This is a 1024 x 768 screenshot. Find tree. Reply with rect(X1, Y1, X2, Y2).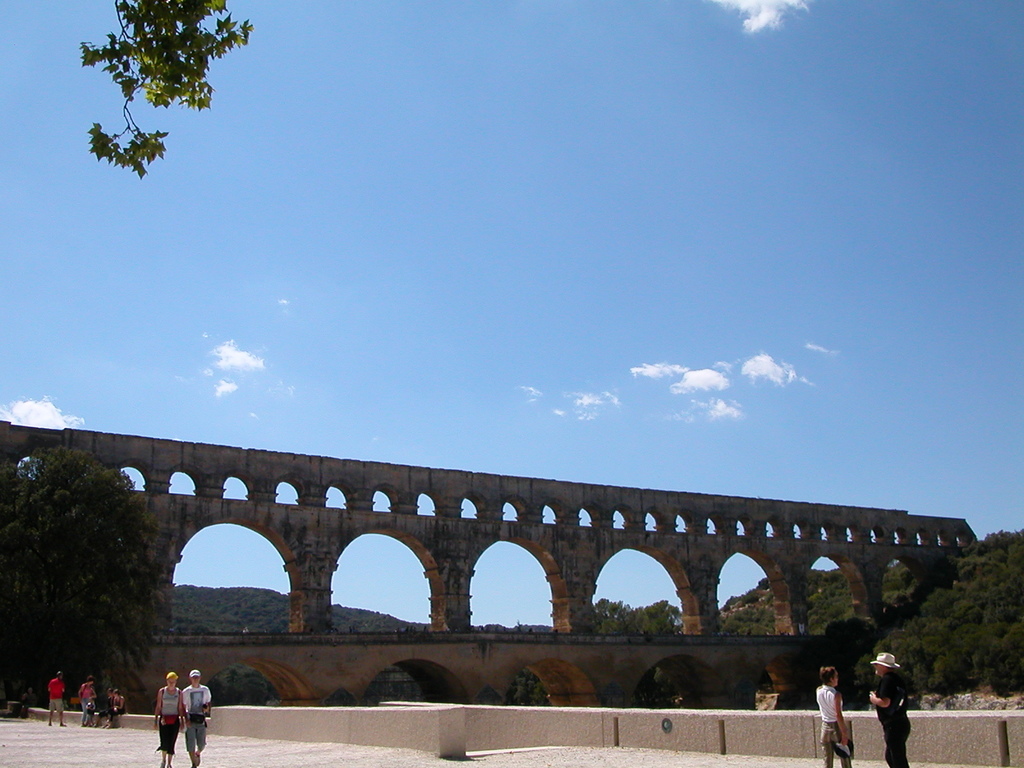
rect(86, 0, 256, 176).
